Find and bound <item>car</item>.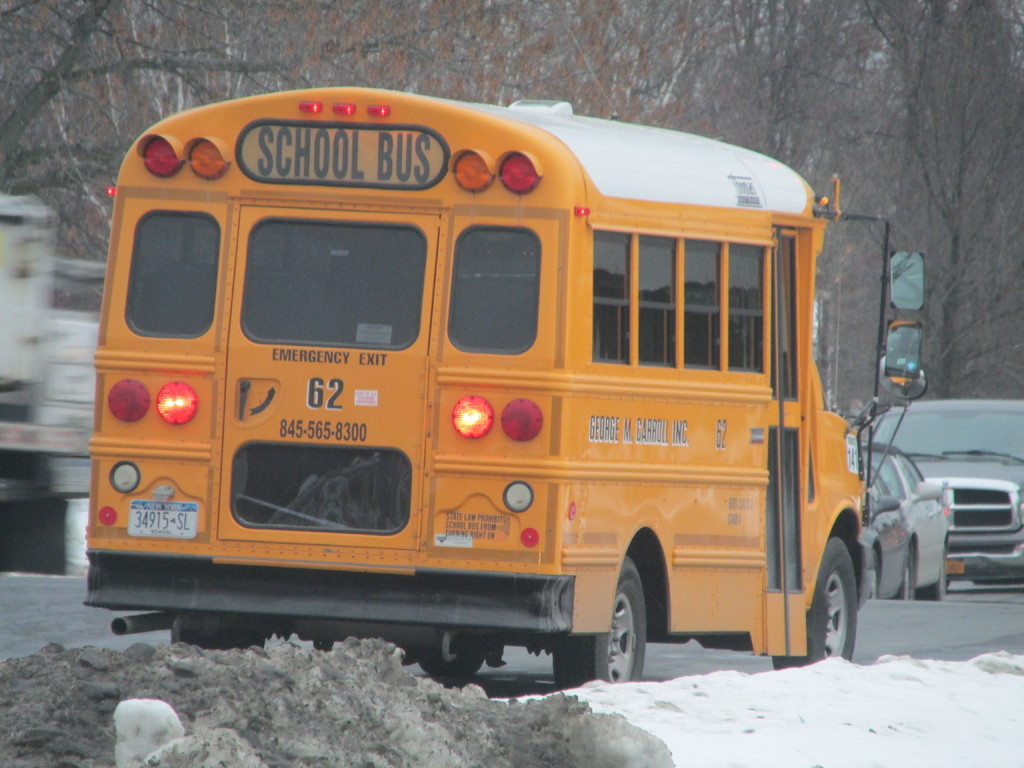
Bound: bbox=[861, 399, 1023, 605].
